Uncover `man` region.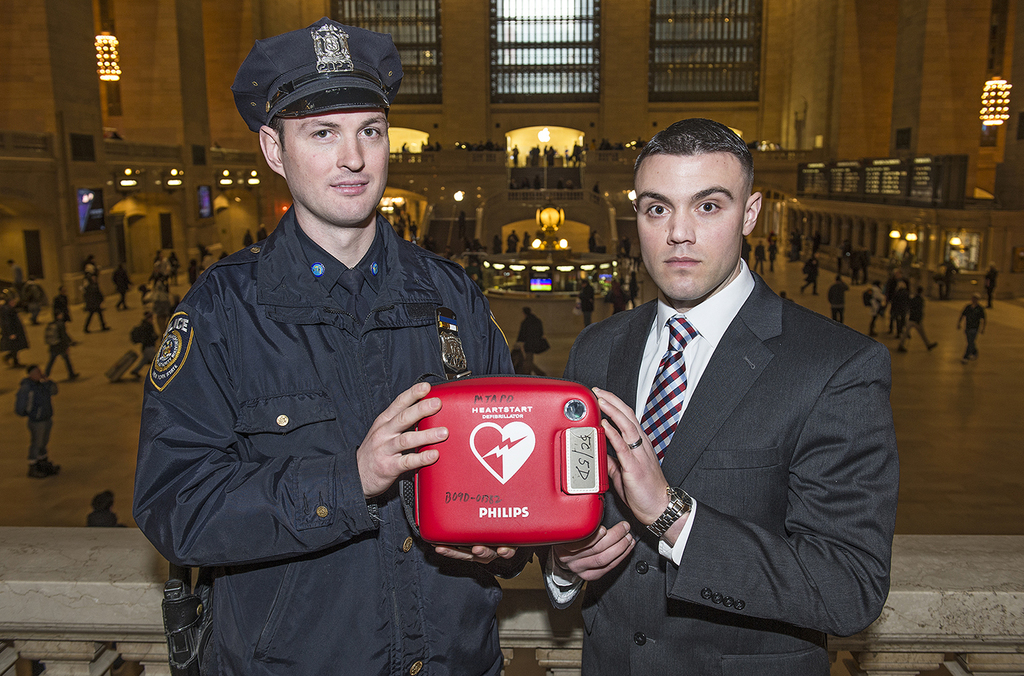
Uncovered: l=26, t=365, r=56, b=480.
